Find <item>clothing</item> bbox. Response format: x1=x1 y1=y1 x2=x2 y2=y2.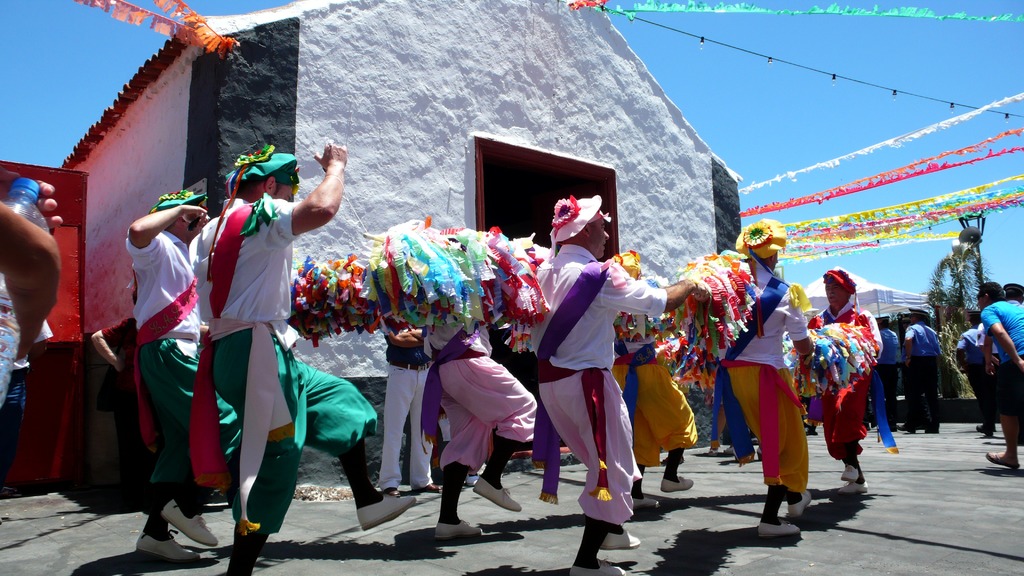
x1=417 y1=273 x2=506 y2=486.
